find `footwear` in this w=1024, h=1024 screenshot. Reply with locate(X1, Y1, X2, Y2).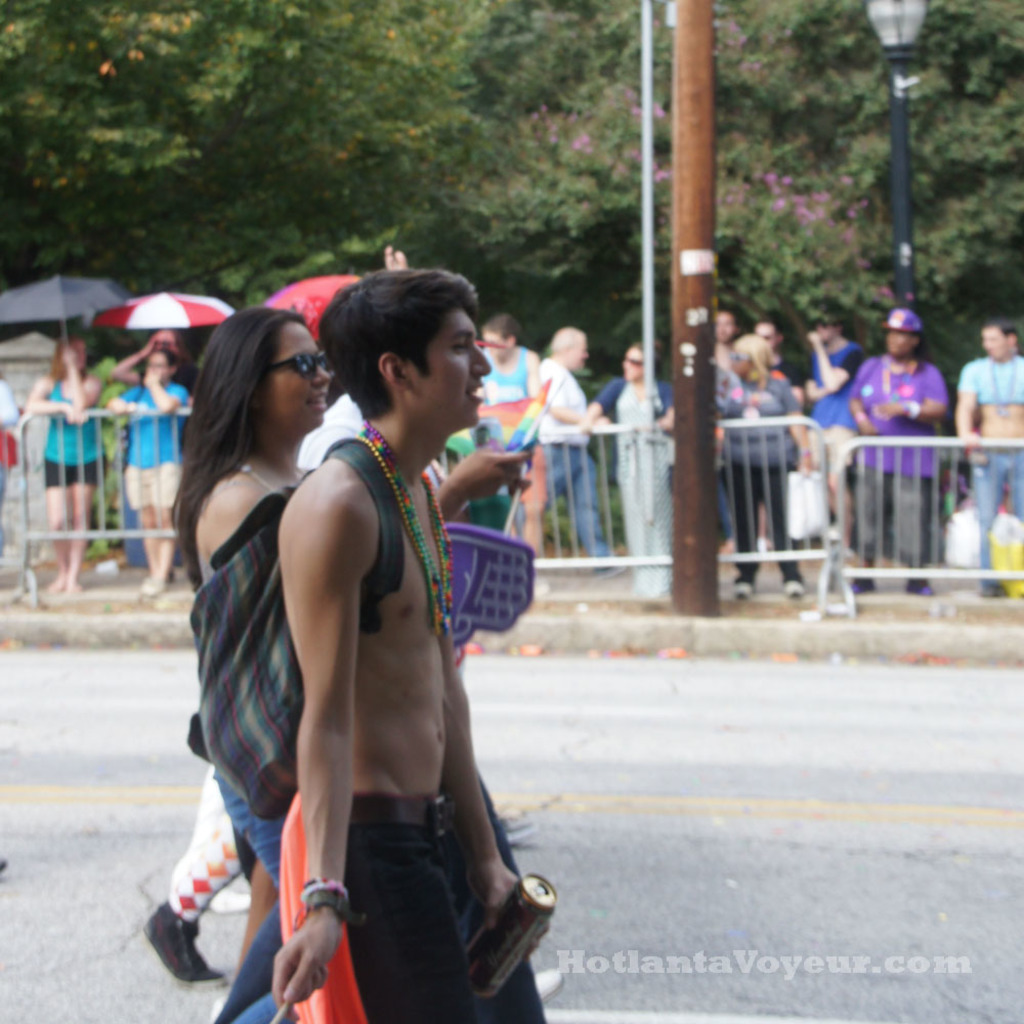
locate(905, 581, 932, 595).
